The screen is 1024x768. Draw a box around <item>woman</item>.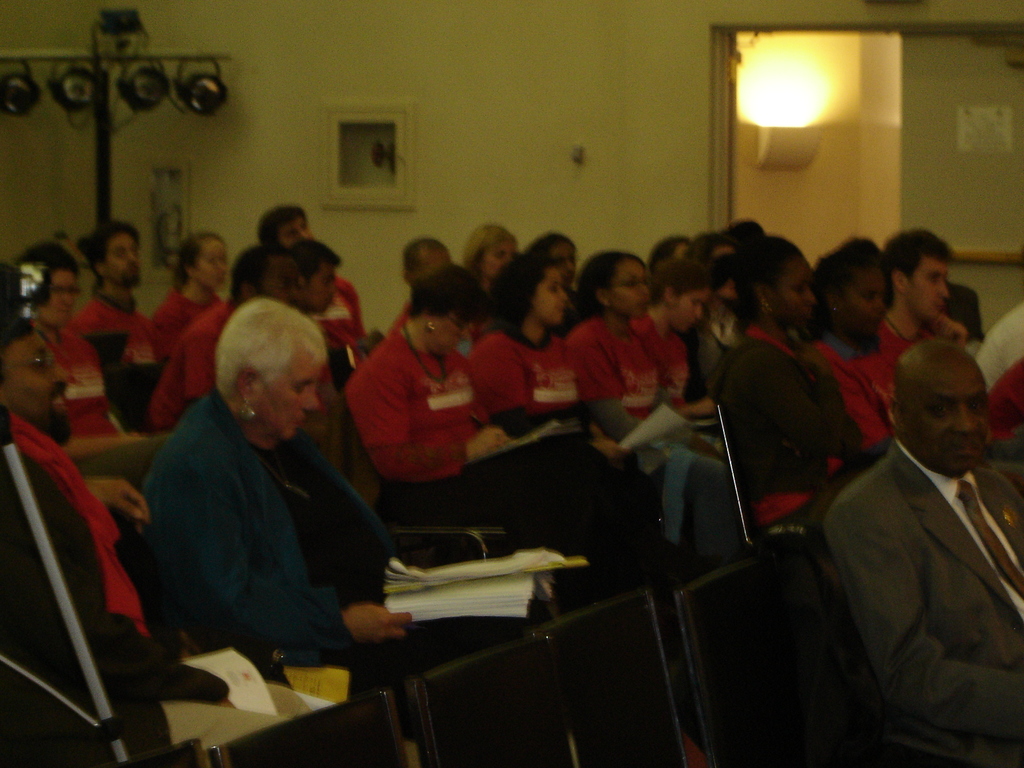
box=[140, 292, 420, 678].
